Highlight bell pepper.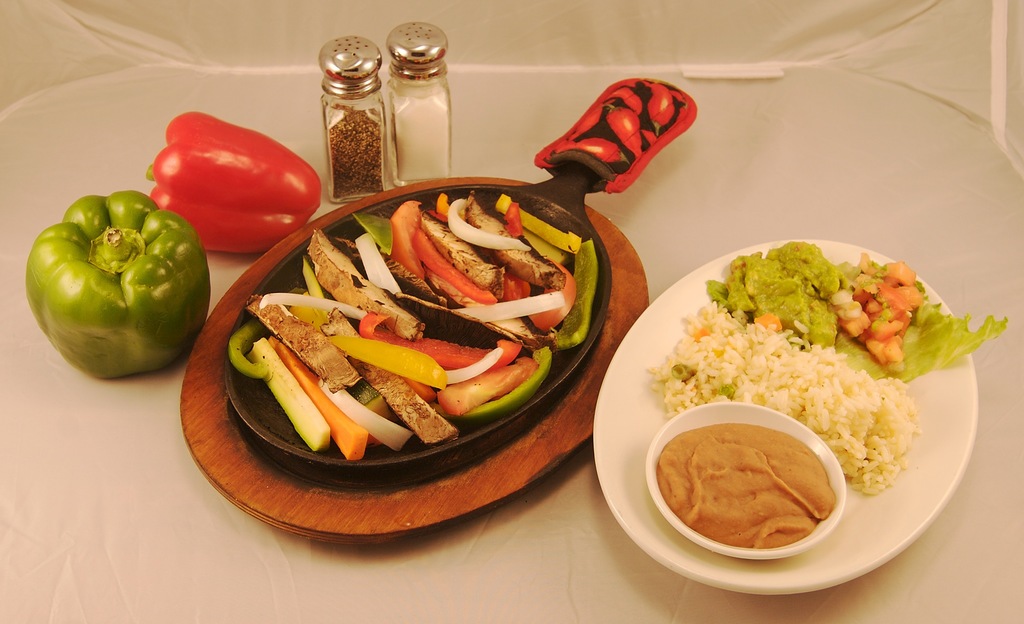
Highlighted region: (left=23, top=191, right=204, bottom=385).
